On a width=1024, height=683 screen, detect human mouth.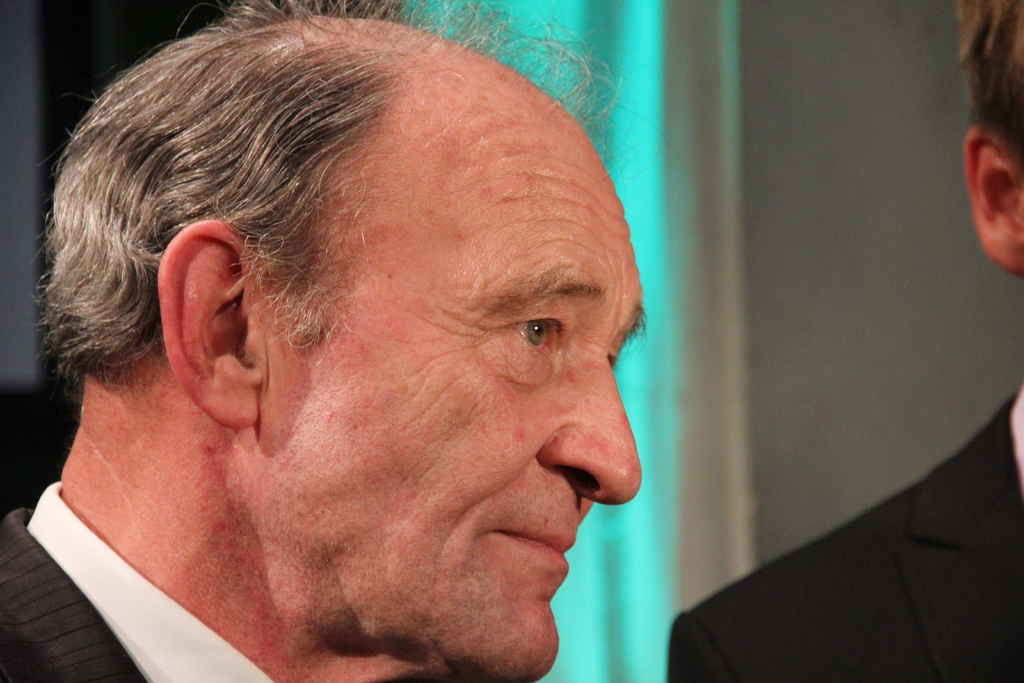
(left=499, top=531, right=579, bottom=571).
